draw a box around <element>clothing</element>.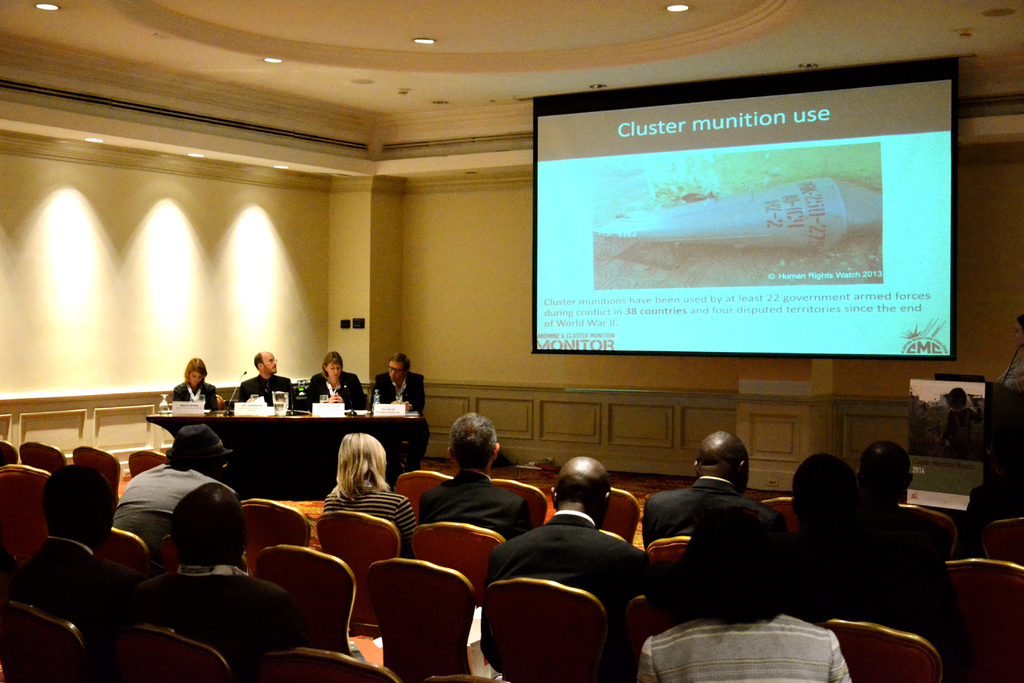
(x1=236, y1=374, x2=299, y2=409).
